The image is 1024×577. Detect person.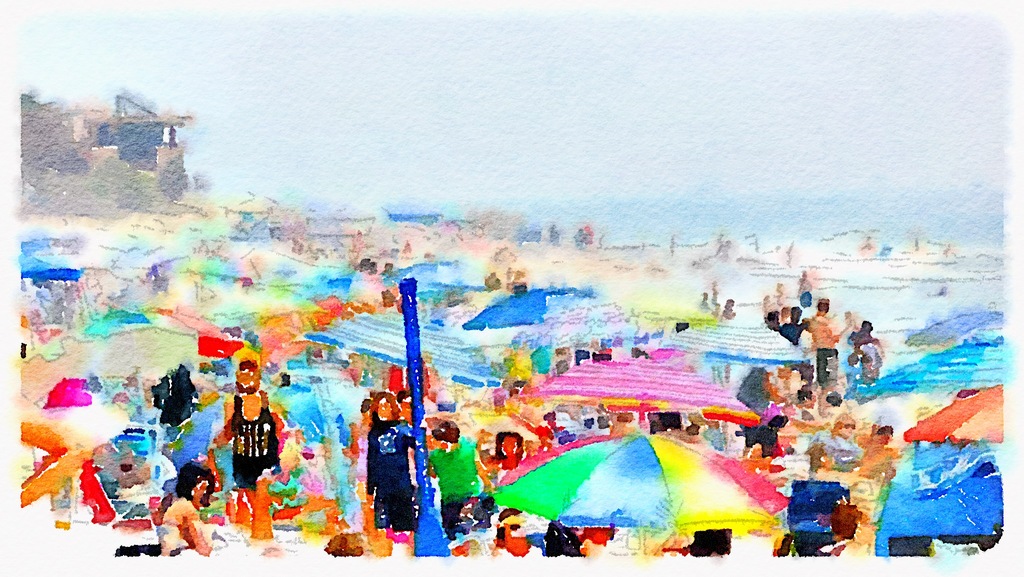
Detection: detection(205, 348, 297, 528).
